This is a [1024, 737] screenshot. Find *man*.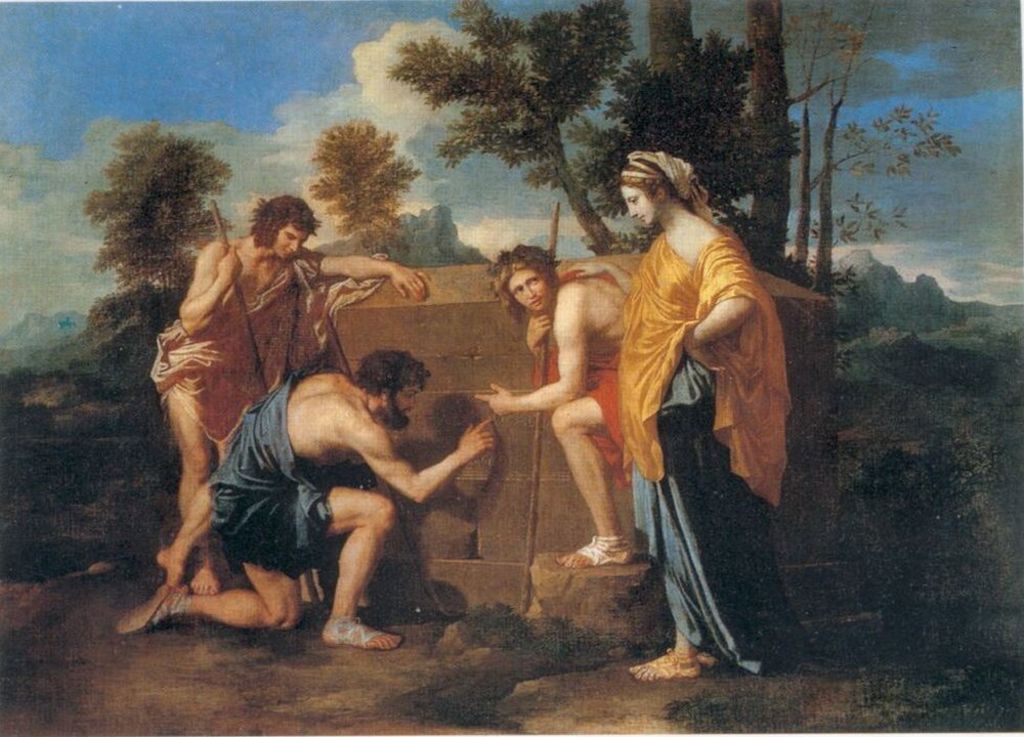
Bounding box: <region>110, 346, 503, 657</region>.
